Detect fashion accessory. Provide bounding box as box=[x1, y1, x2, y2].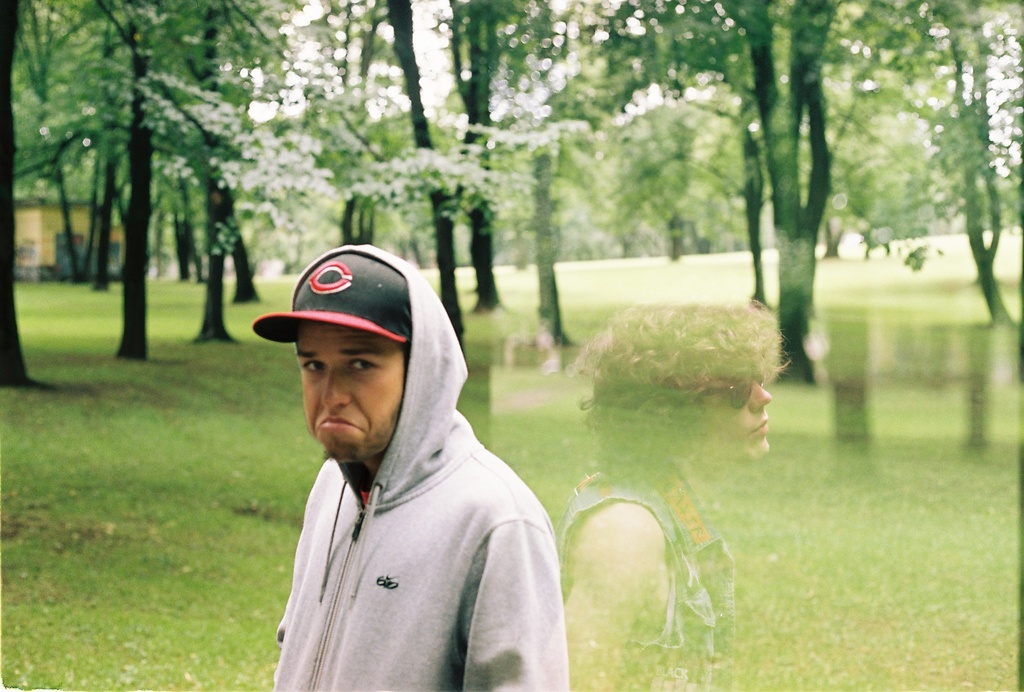
box=[254, 250, 405, 352].
